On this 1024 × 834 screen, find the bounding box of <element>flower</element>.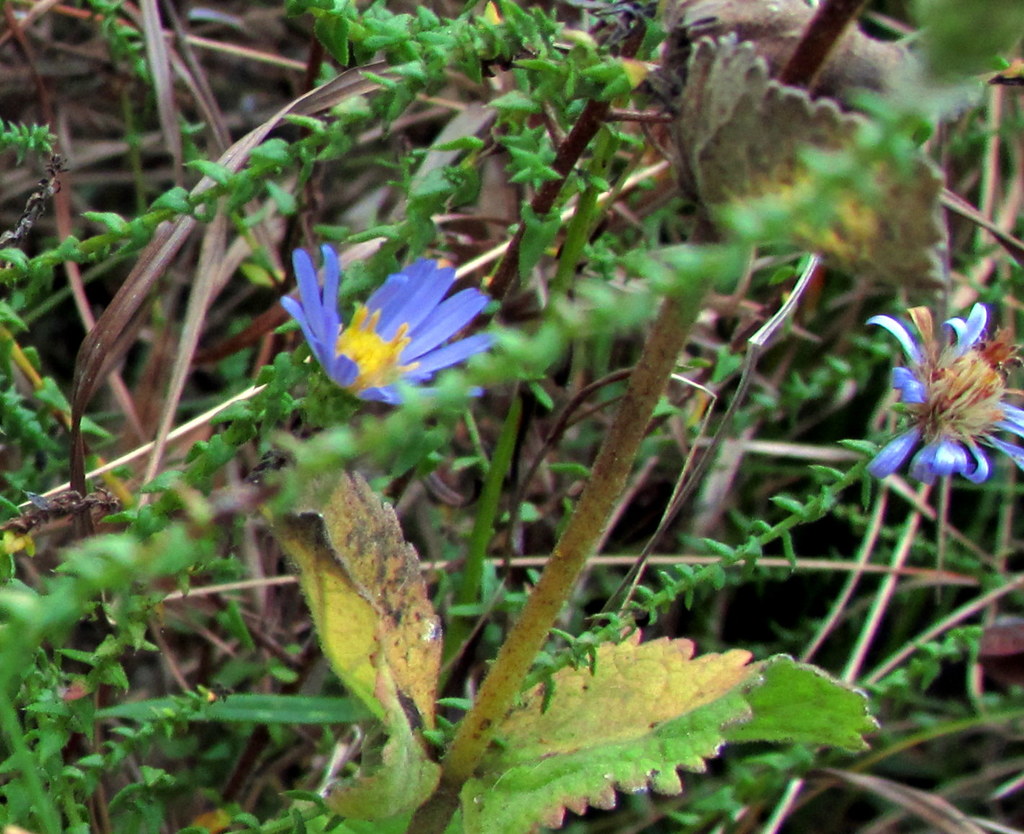
Bounding box: rect(270, 241, 564, 410).
